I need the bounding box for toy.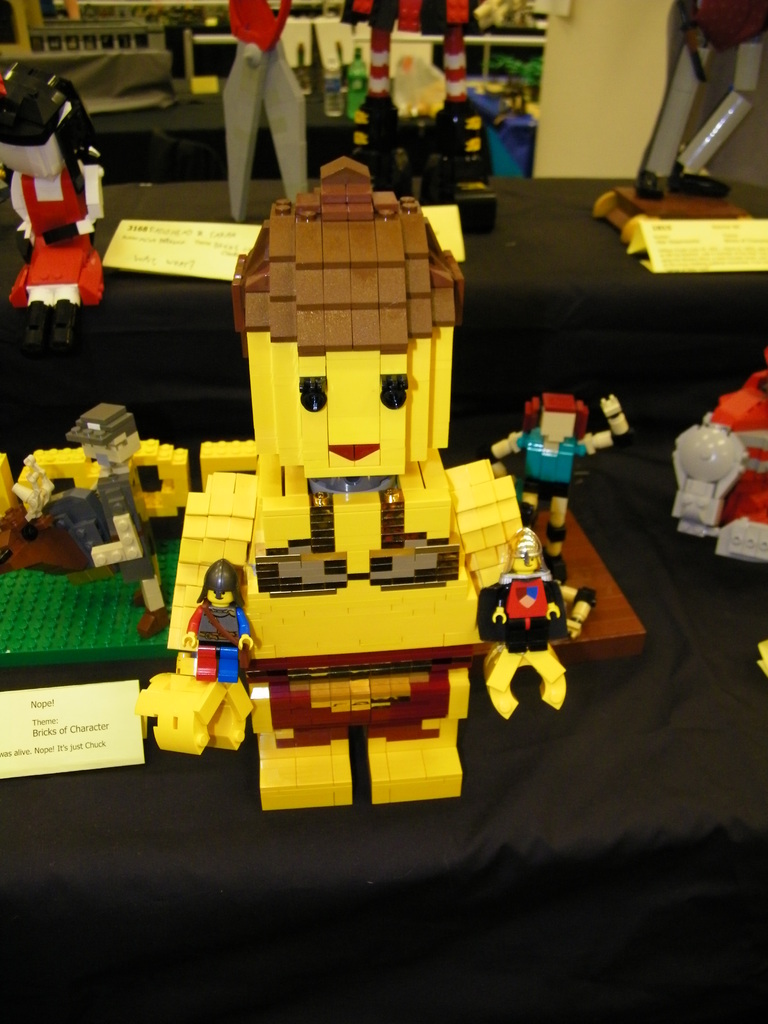
Here it is: [221,0,500,240].
